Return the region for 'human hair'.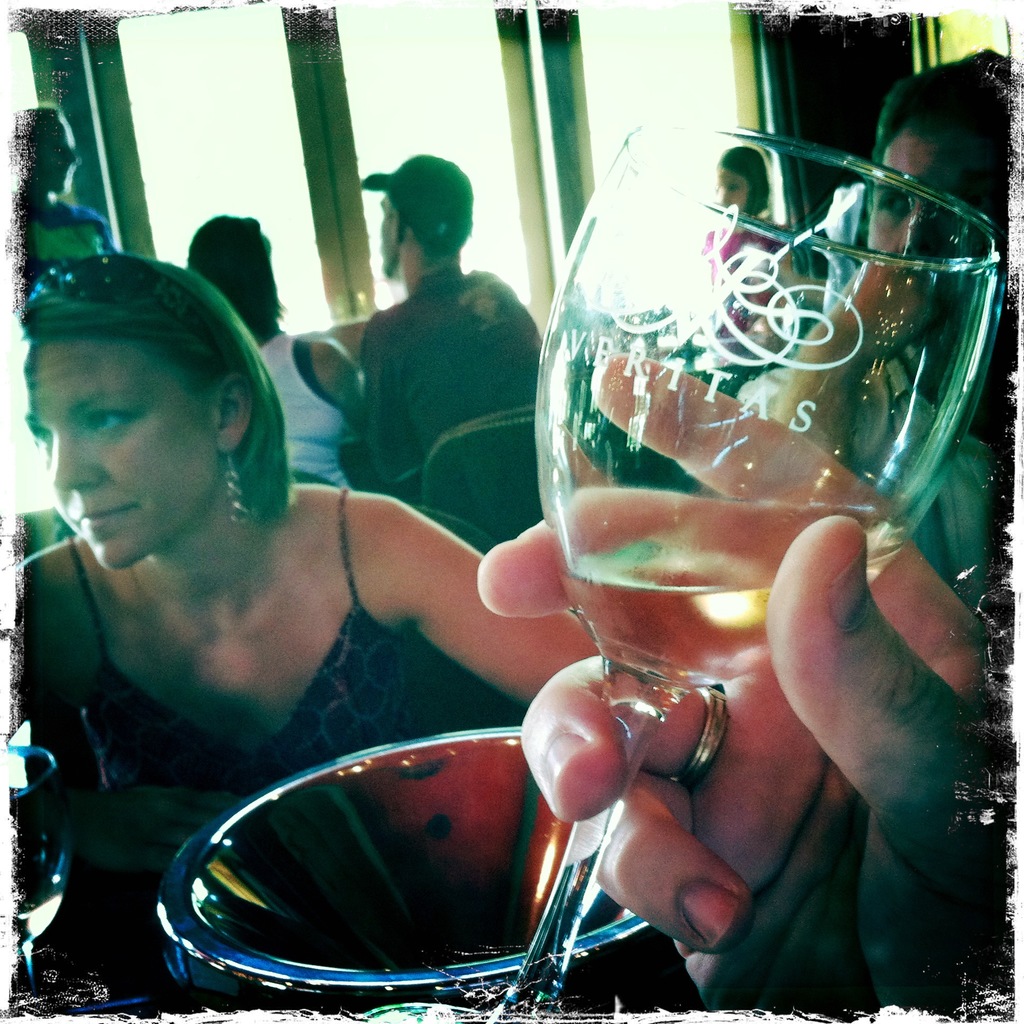
BBox(32, 248, 275, 563).
